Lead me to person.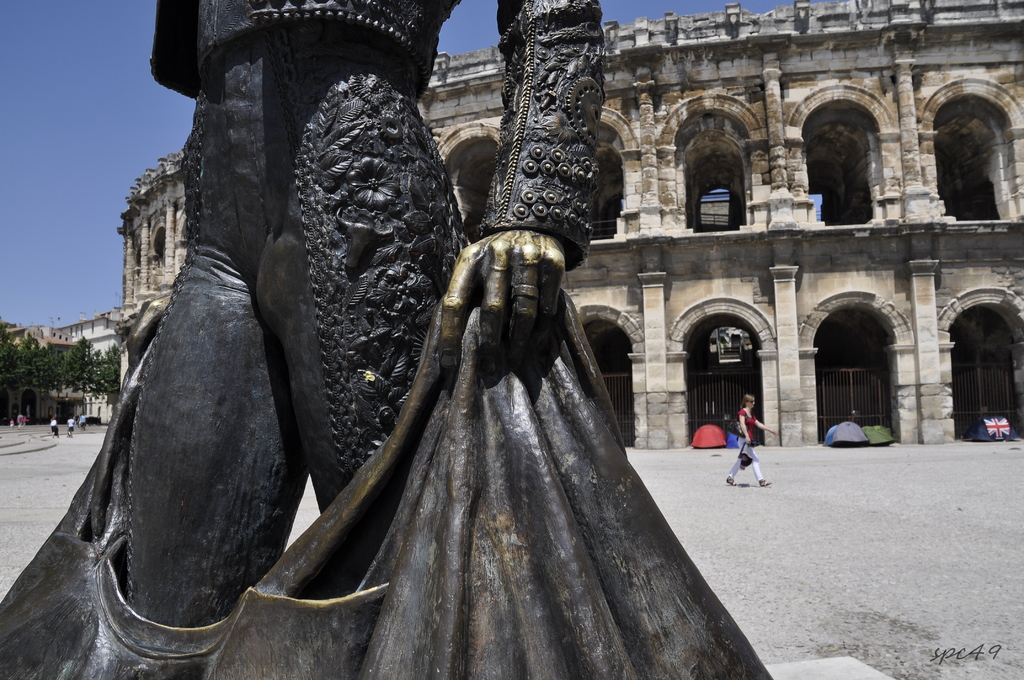
Lead to [11, 421, 13, 432].
